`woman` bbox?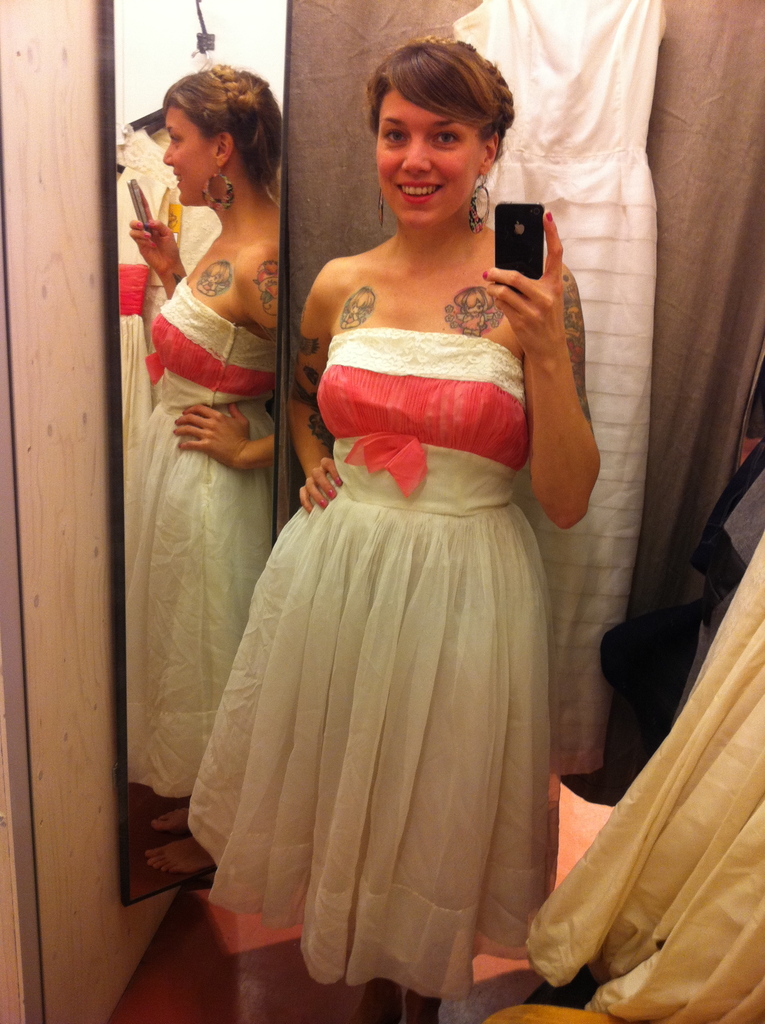
124, 65, 292, 879
